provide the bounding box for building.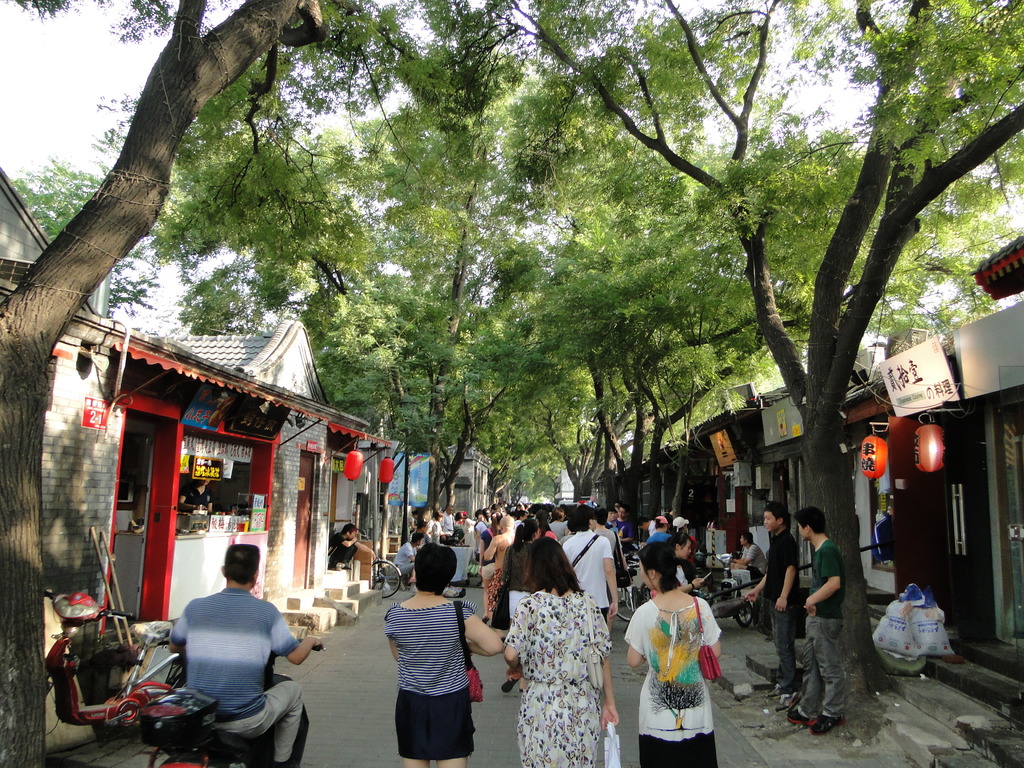
<box>434,447,491,524</box>.
